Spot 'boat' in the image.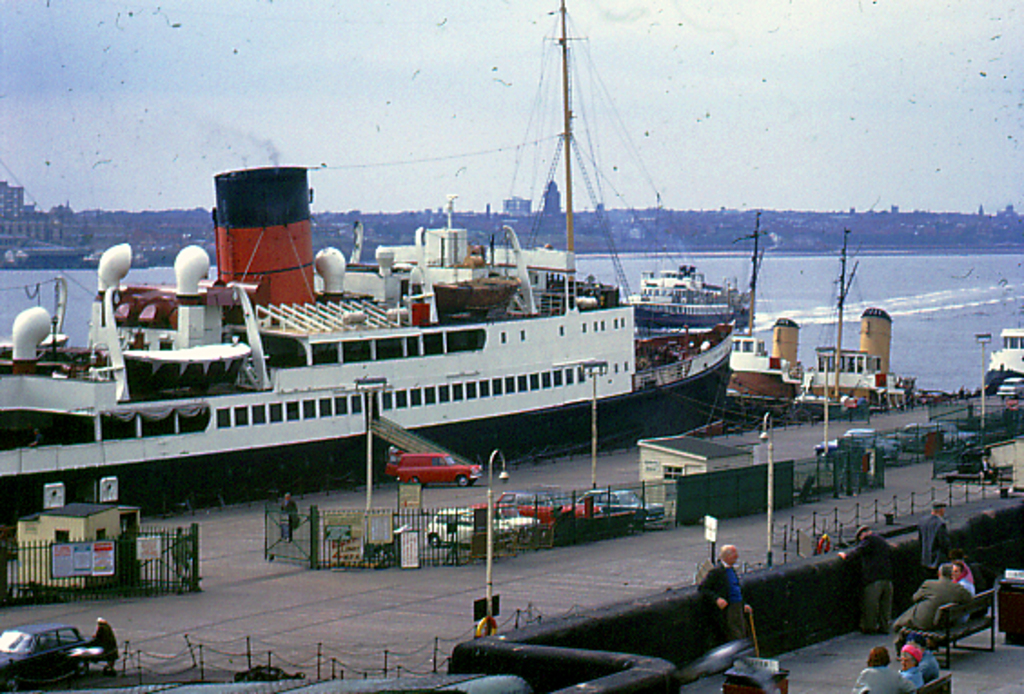
'boat' found at (left=980, top=325, right=1022, bottom=380).
